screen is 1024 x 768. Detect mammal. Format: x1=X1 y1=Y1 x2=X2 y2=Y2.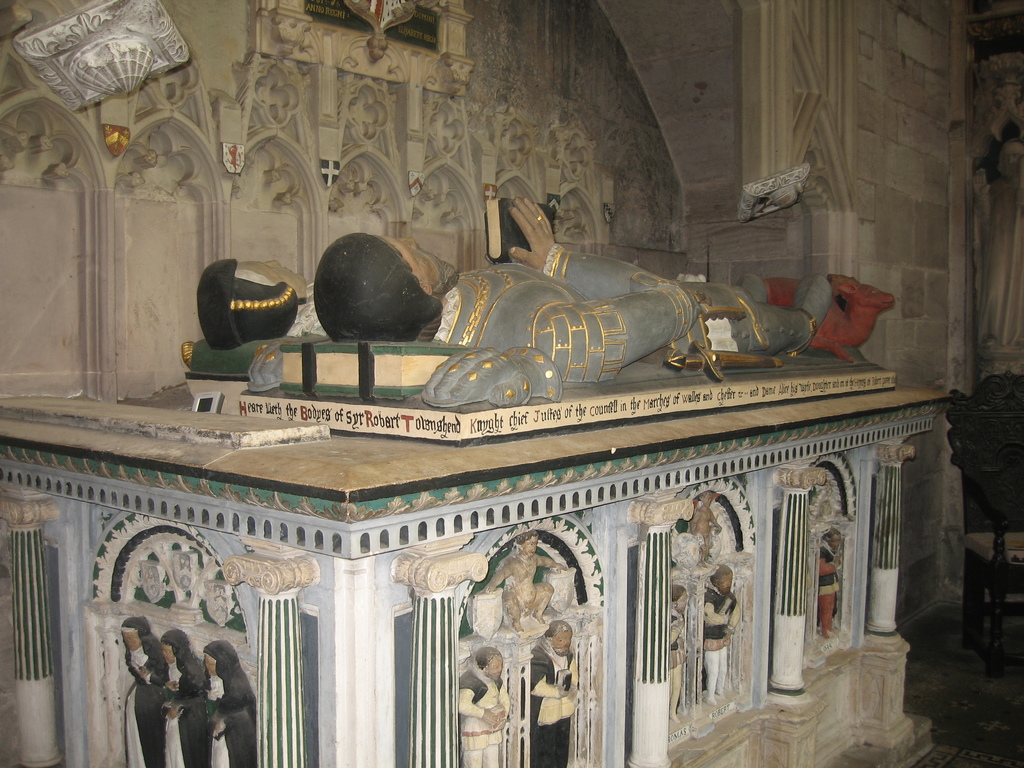
x1=817 y1=528 x2=842 y2=637.
